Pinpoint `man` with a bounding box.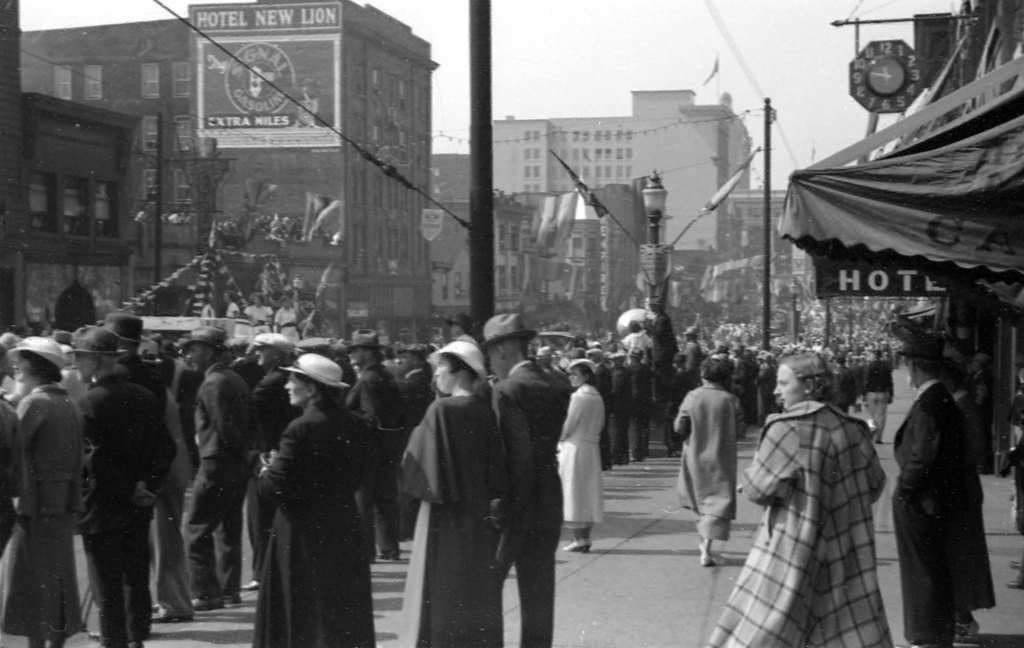
[left=340, top=310, right=416, bottom=562].
